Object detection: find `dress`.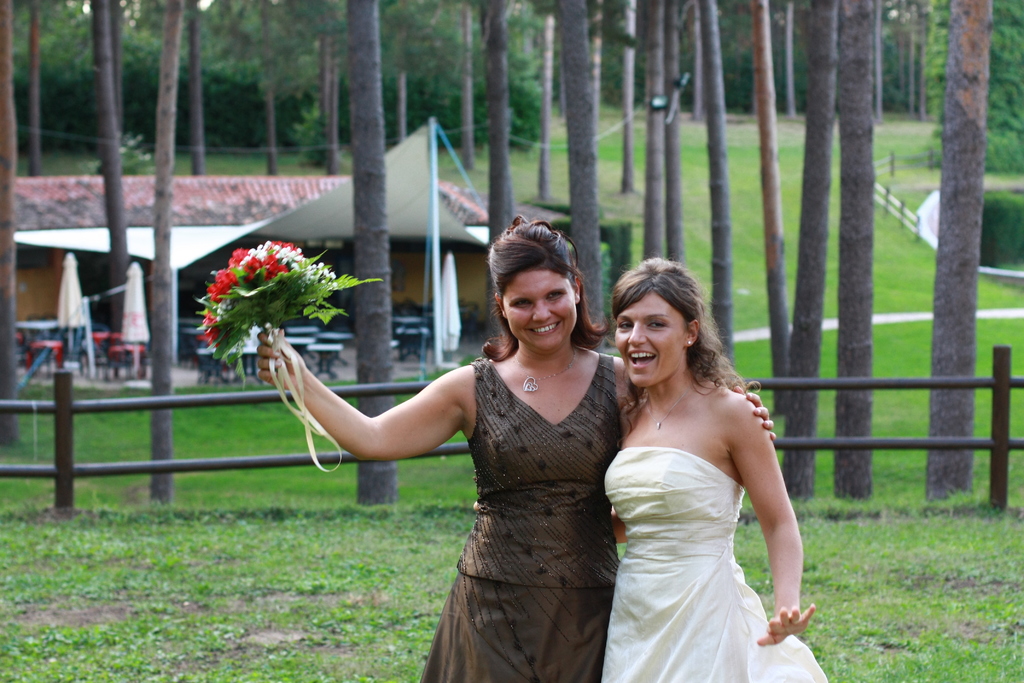
[417,356,629,682].
